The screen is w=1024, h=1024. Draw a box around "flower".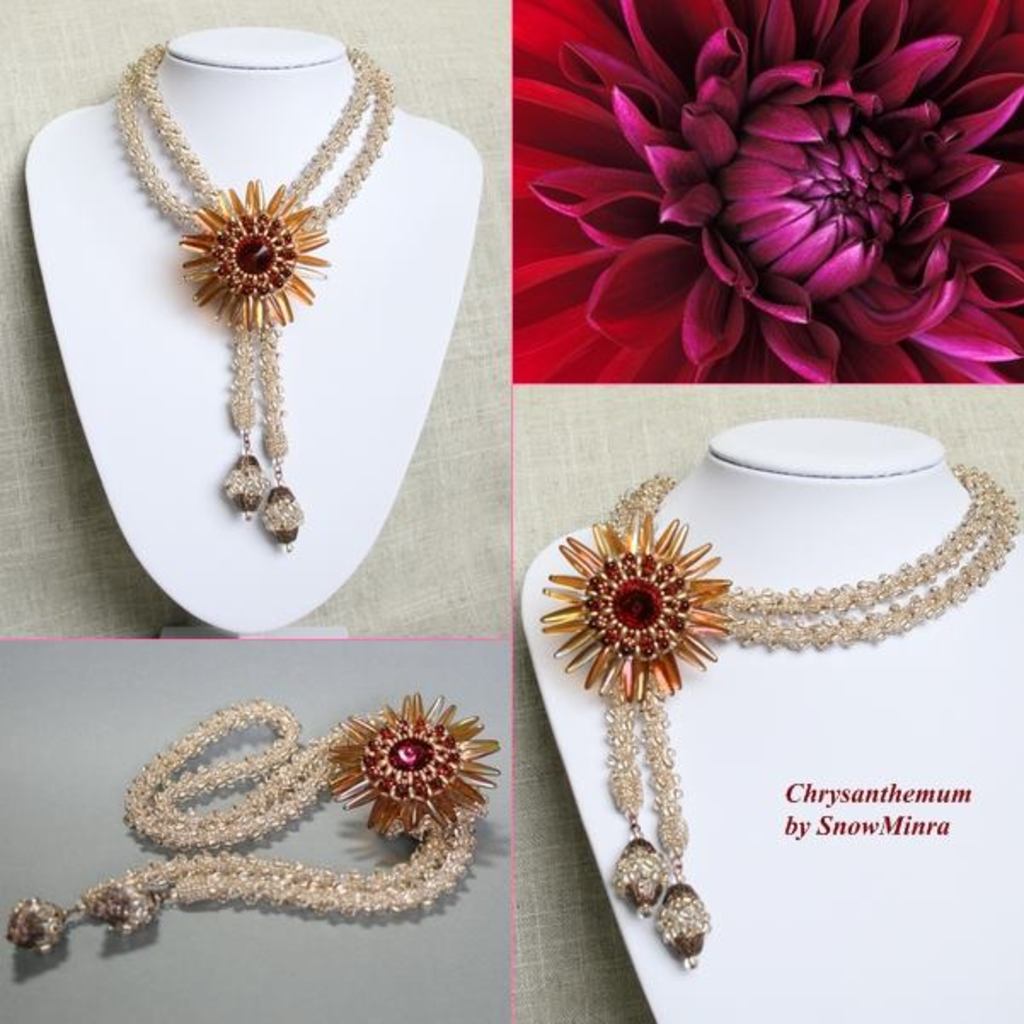
bbox=(511, 0, 1021, 387).
